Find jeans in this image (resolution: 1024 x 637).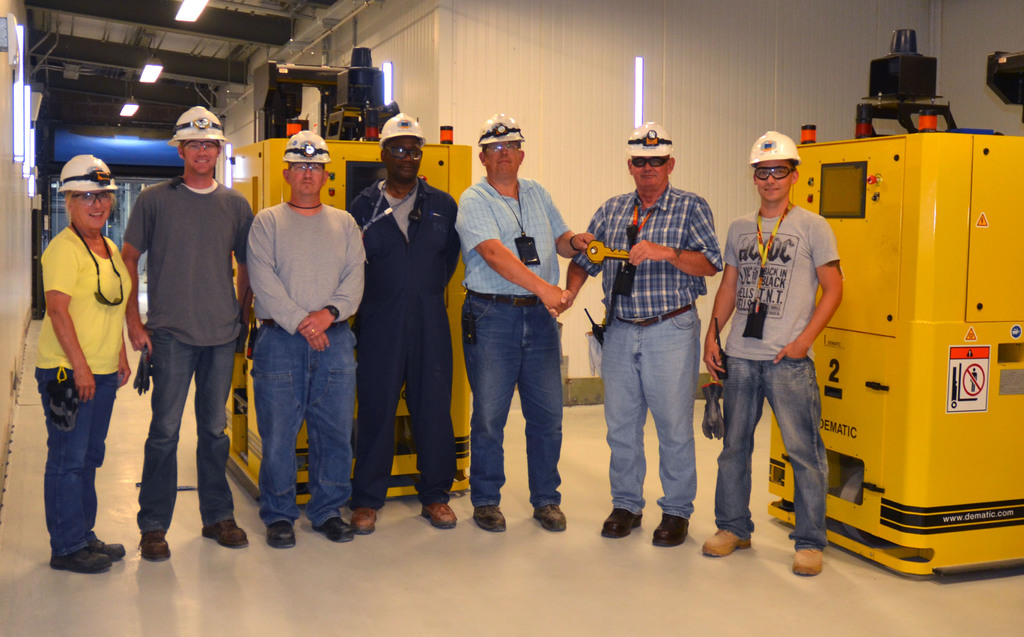
{"left": 131, "top": 319, "right": 223, "bottom": 546}.
